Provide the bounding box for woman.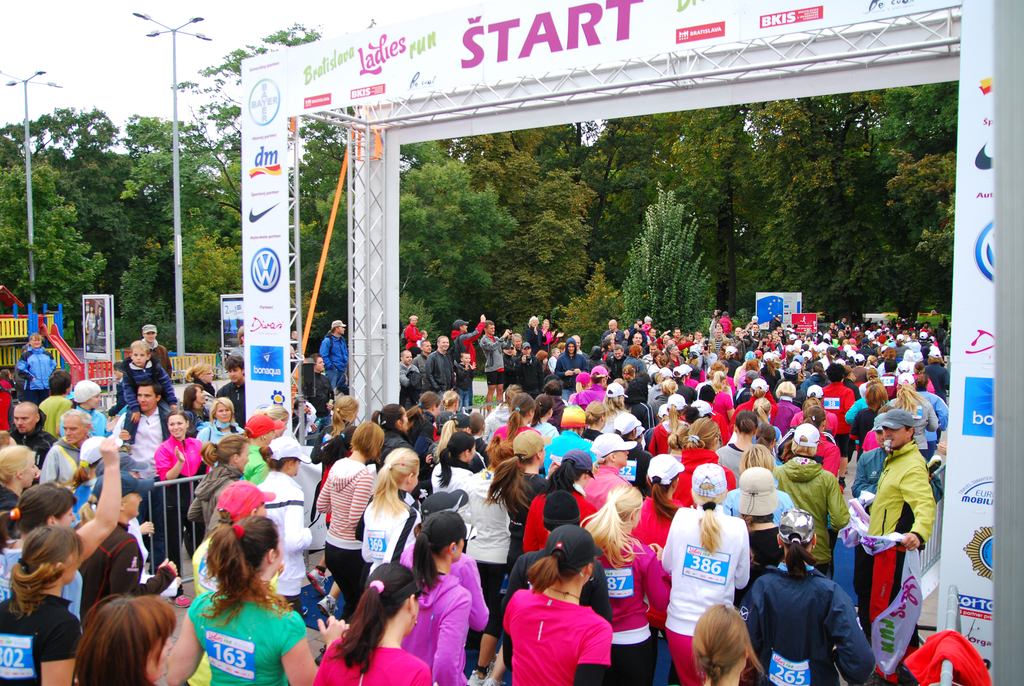
{"x1": 67, "y1": 594, "x2": 179, "y2": 685}.
